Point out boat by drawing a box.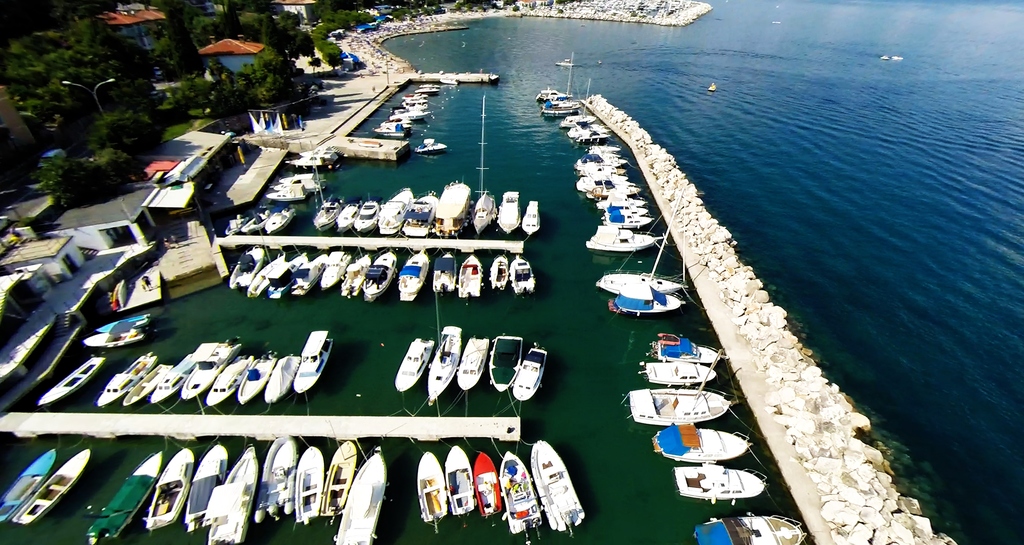
bbox=(630, 388, 736, 427).
